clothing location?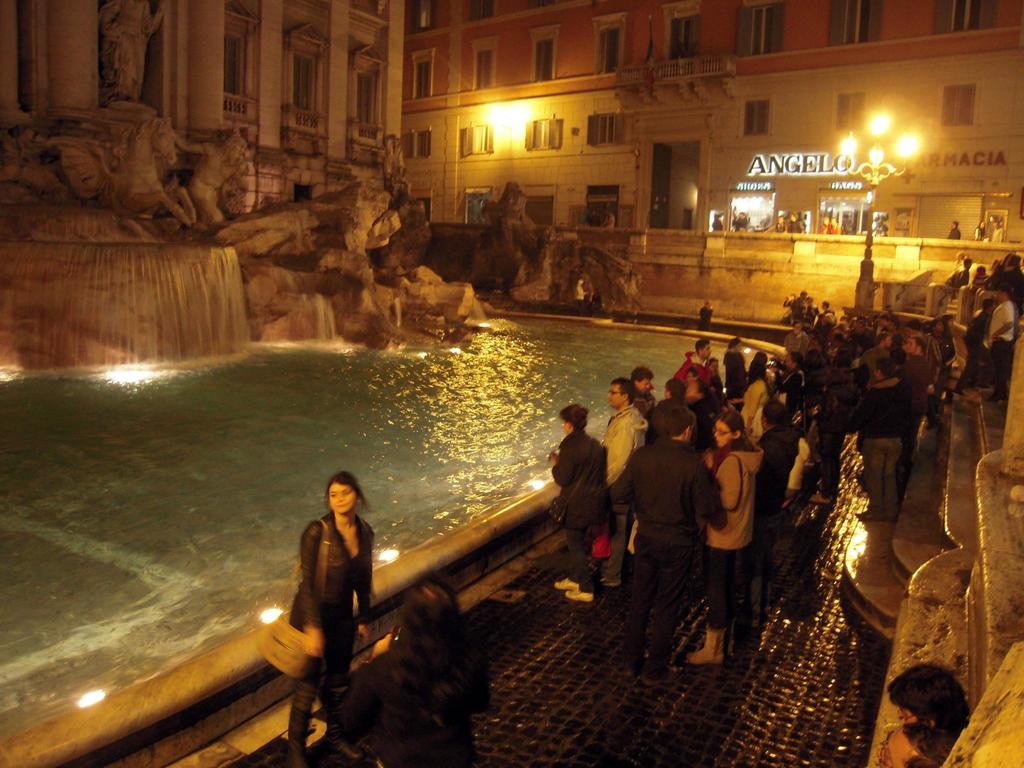
crop(339, 630, 489, 758)
